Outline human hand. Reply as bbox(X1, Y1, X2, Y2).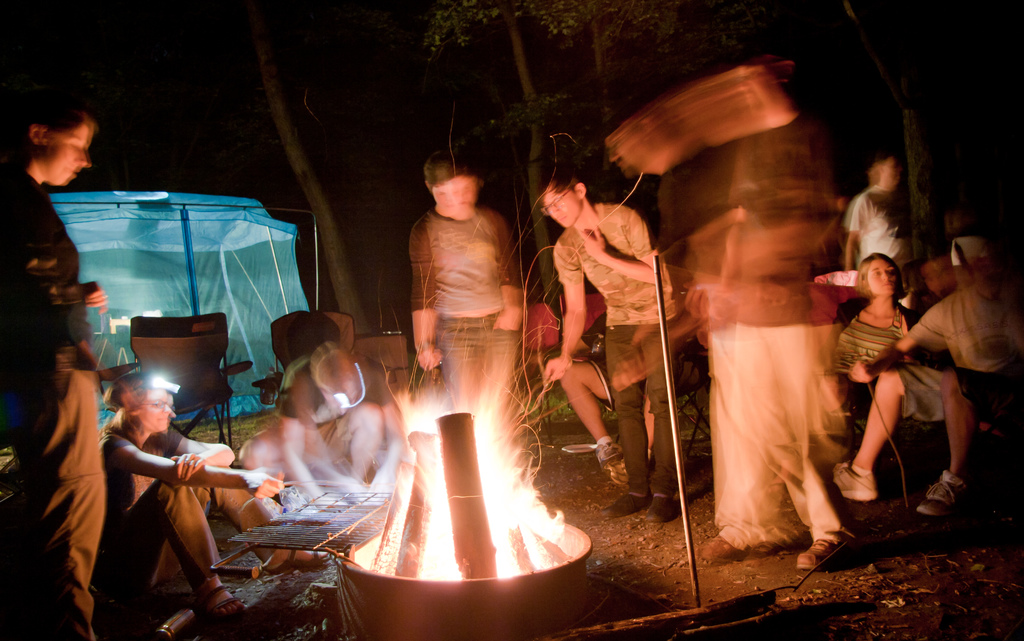
bbox(544, 351, 570, 385).
